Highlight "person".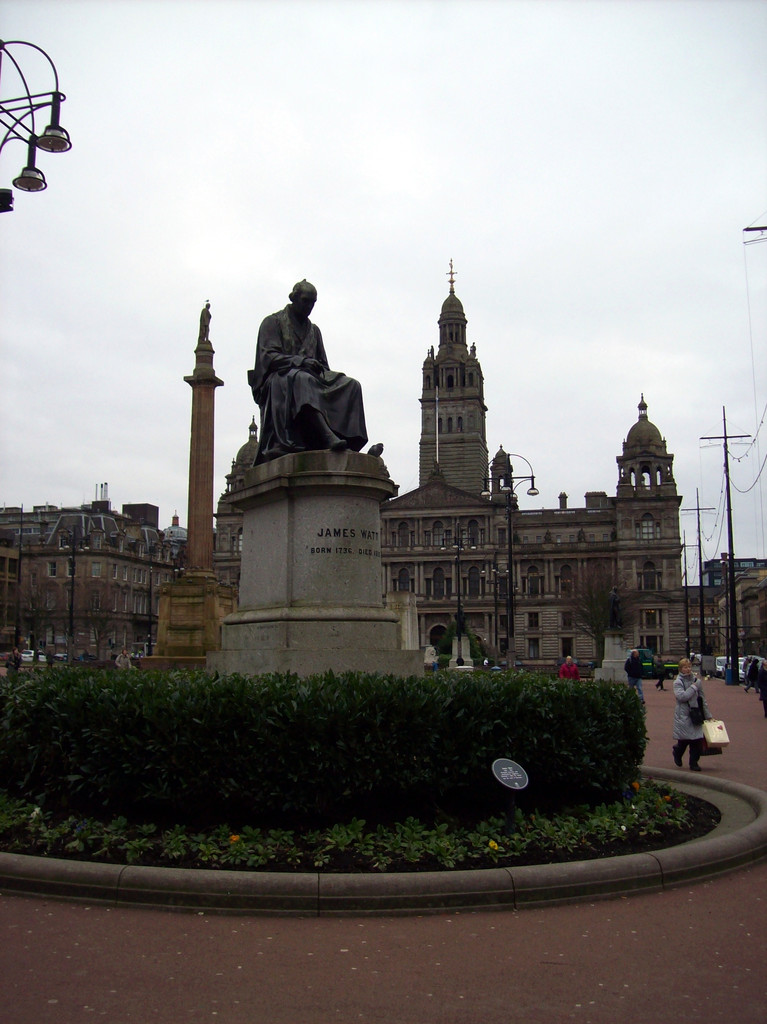
Highlighted region: (672,655,718,774).
